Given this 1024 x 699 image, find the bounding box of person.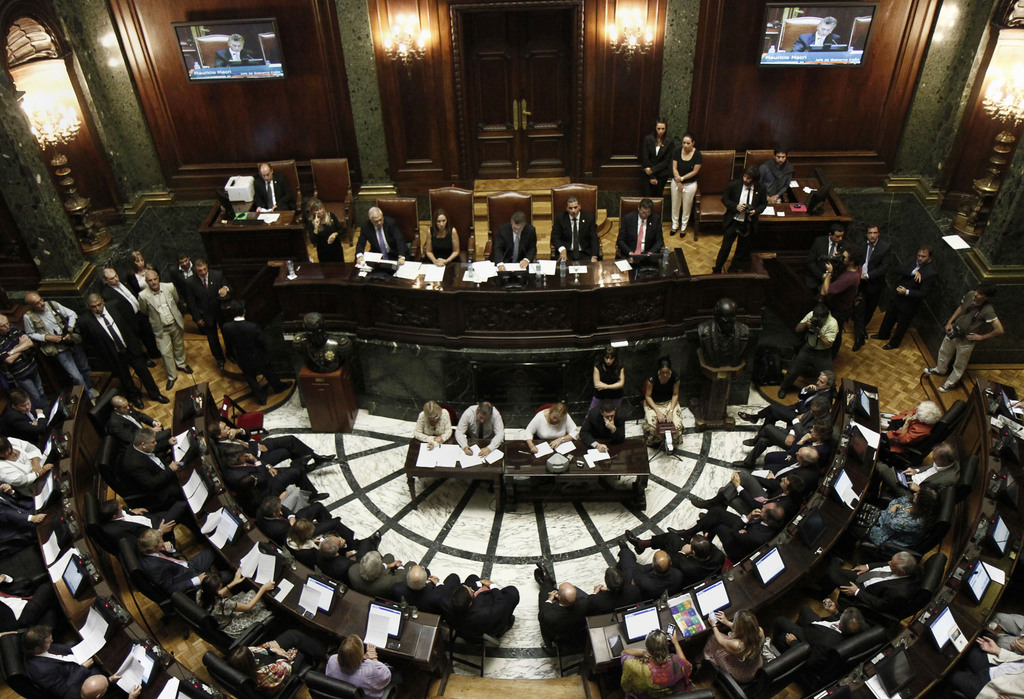
l=455, t=395, r=506, b=460.
